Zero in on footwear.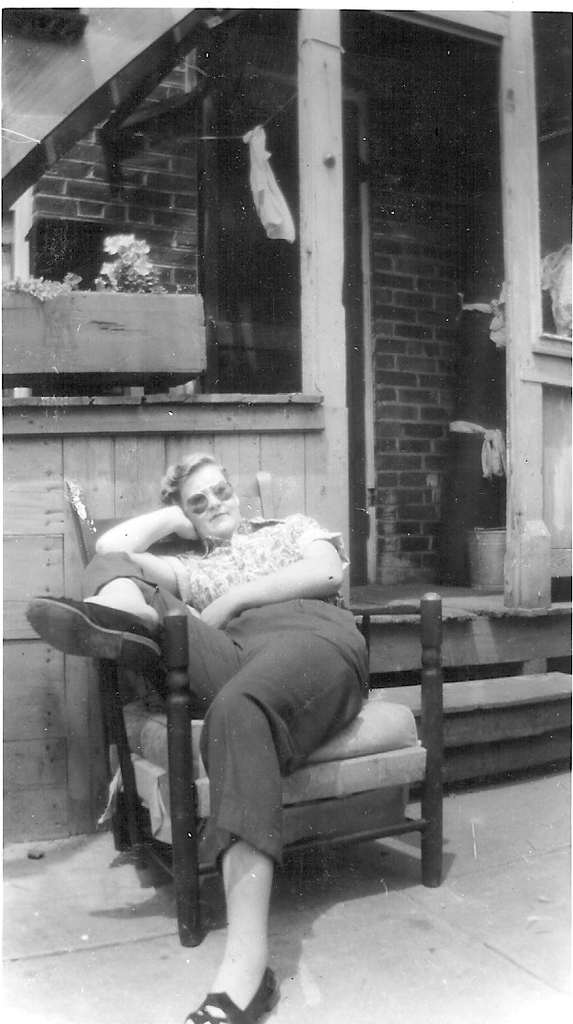
Zeroed in: box(25, 591, 165, 676).
